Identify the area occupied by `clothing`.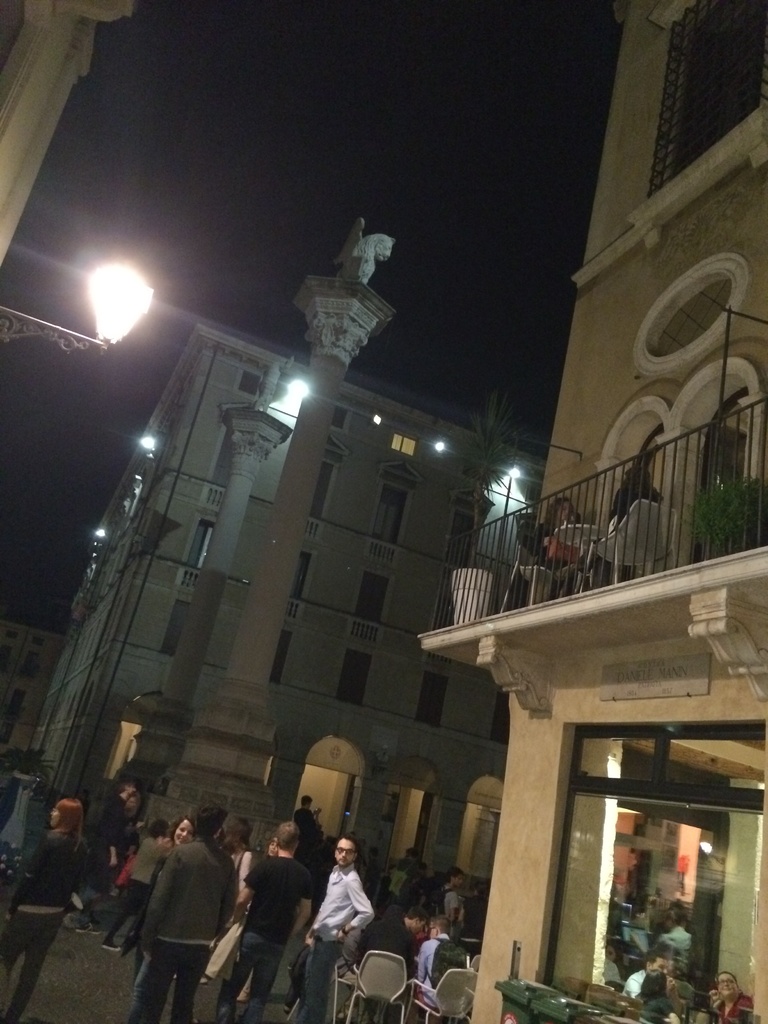
Area: bbox(4, 840, 86, 1020).
